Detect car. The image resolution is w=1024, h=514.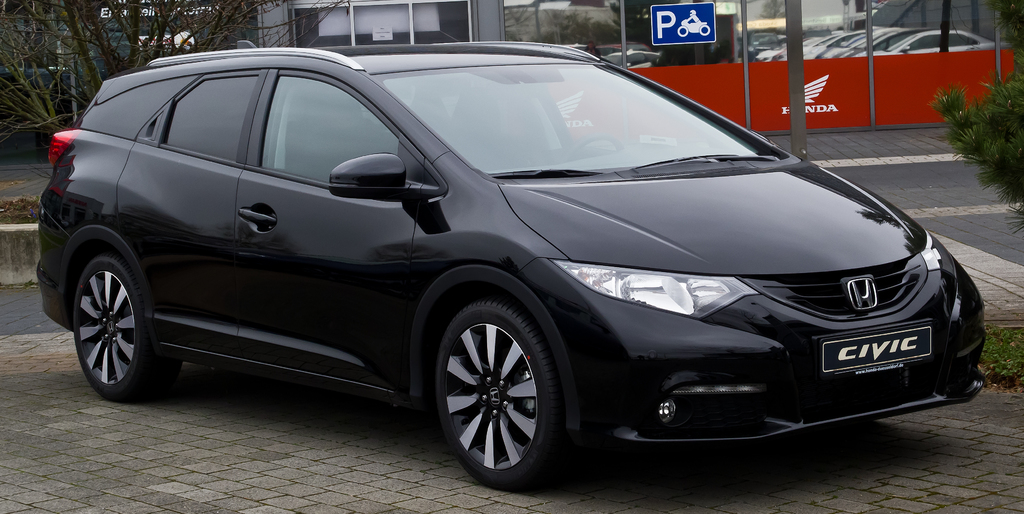
40,38,989,495.
